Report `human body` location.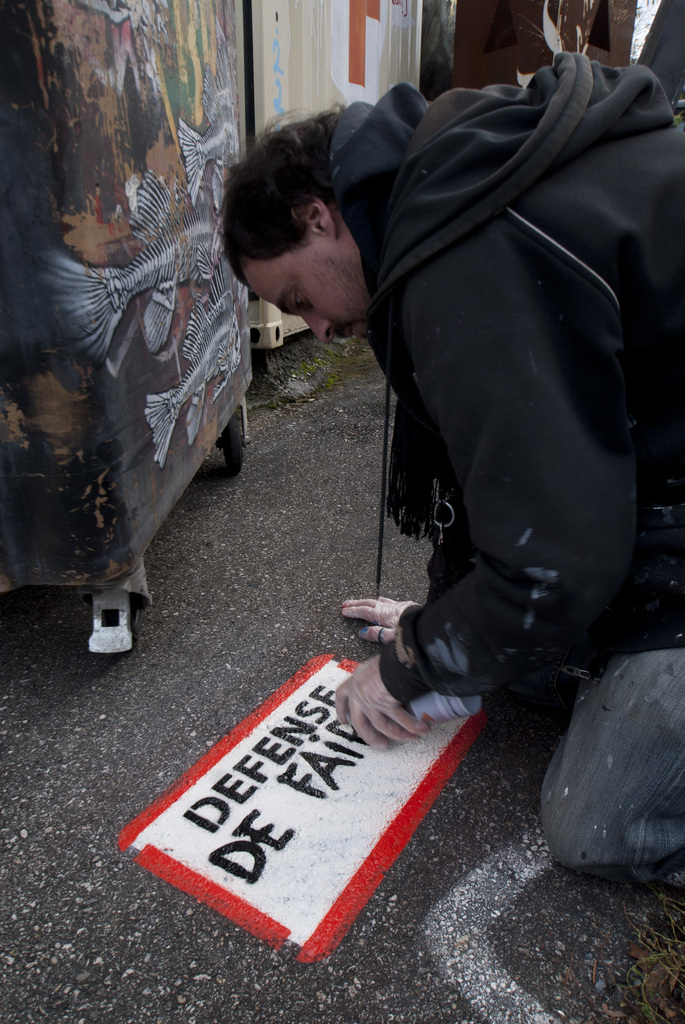
Report: <region>236, 31, 647, 825</region>.
